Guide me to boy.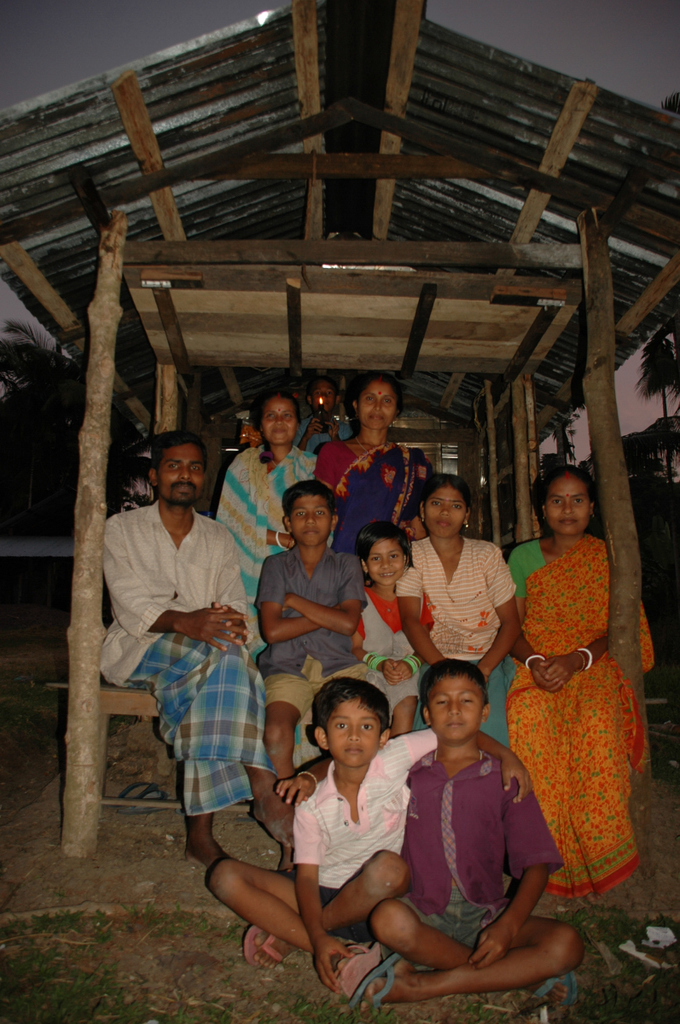
Guidance: locate(254, 480, 369, 870).
